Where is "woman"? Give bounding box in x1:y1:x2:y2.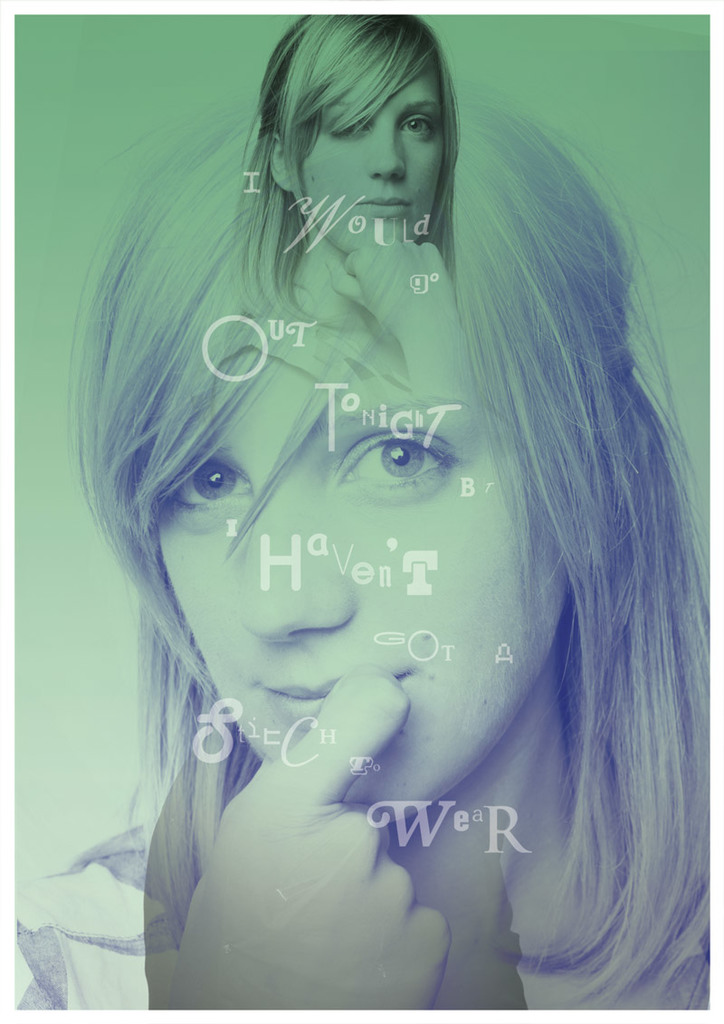
53:2:649:1023.
